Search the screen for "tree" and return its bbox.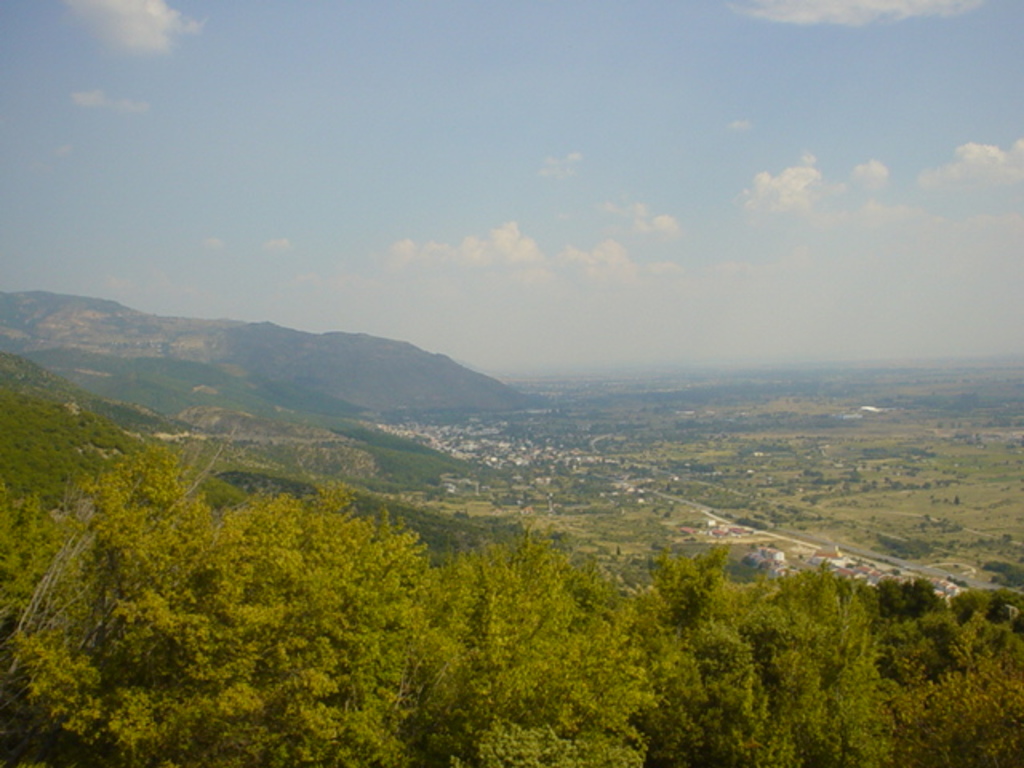
Found: bbox=(869, 571, 1022, 702).
